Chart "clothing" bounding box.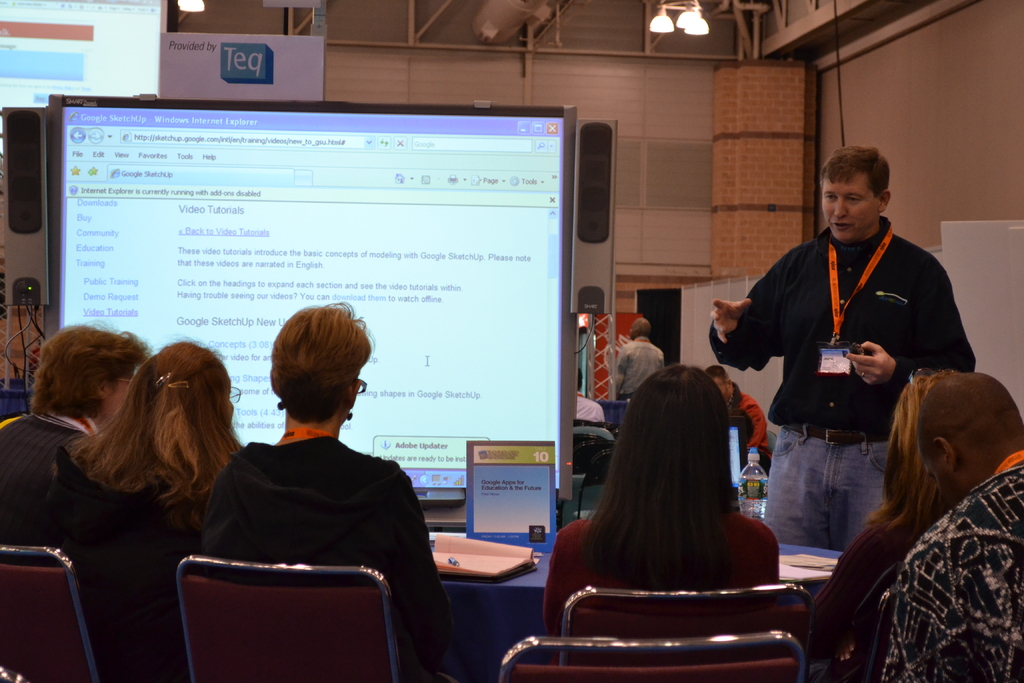
Charted: {"x1": 546, "y1": 516, "x2": 782, "y2": 647}.
